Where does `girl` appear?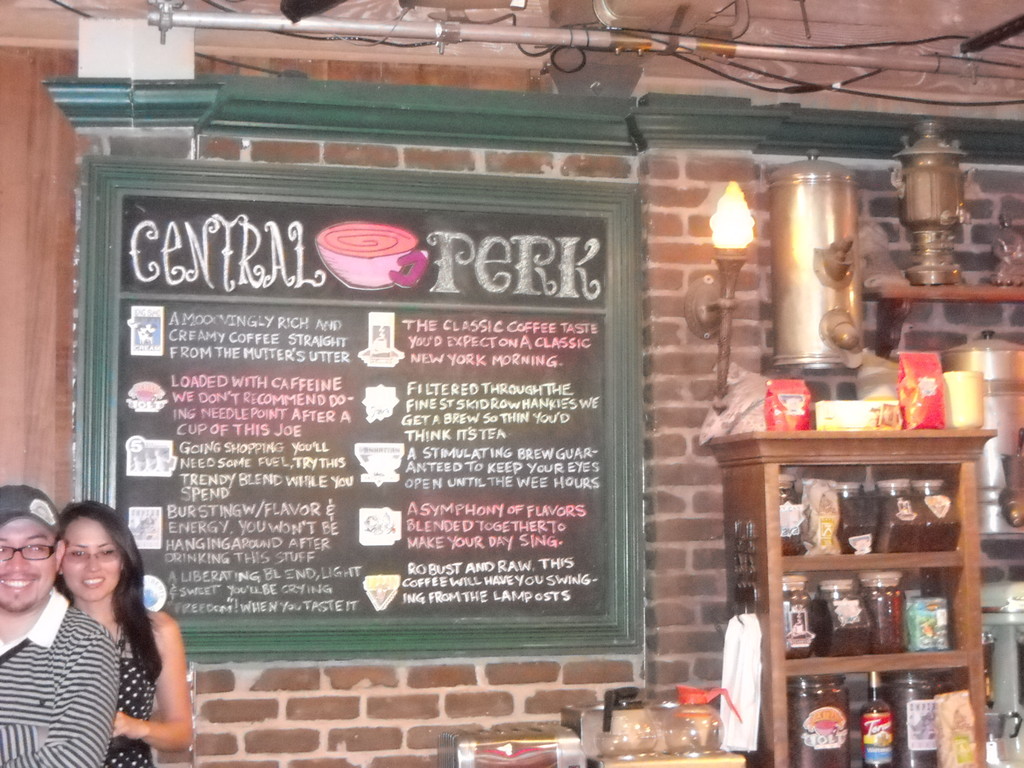
Appears at [left=42, top=499, right=201, bottom=767].
